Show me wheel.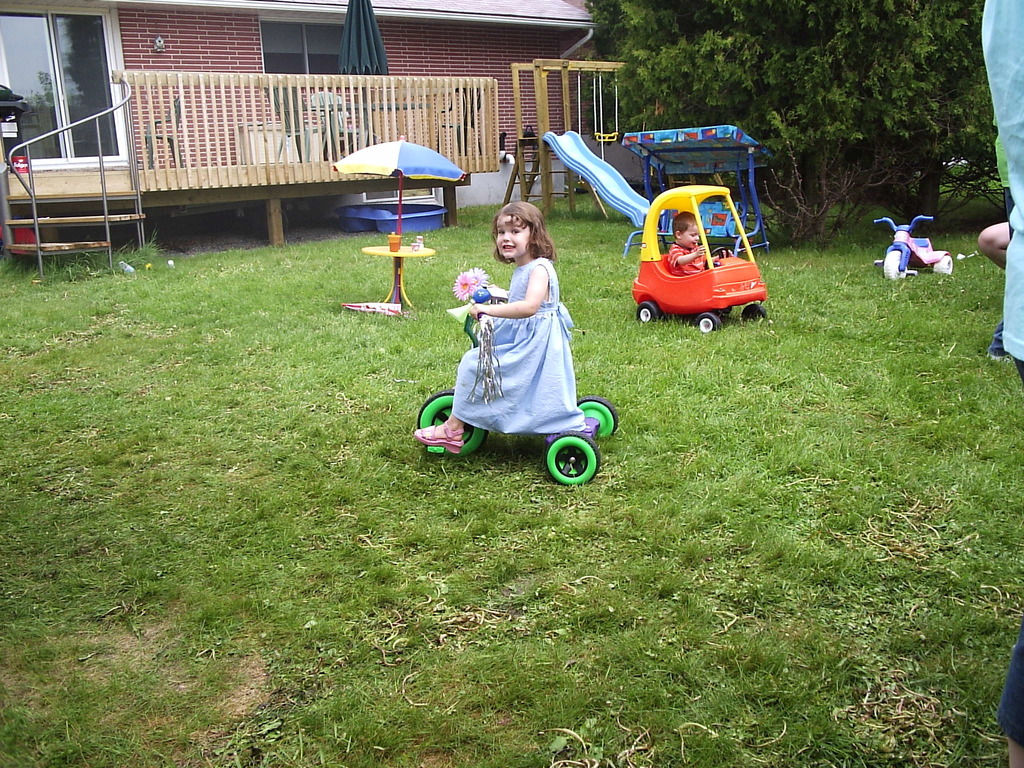
wheel is here: select_region(742, 303, 765, 321).
